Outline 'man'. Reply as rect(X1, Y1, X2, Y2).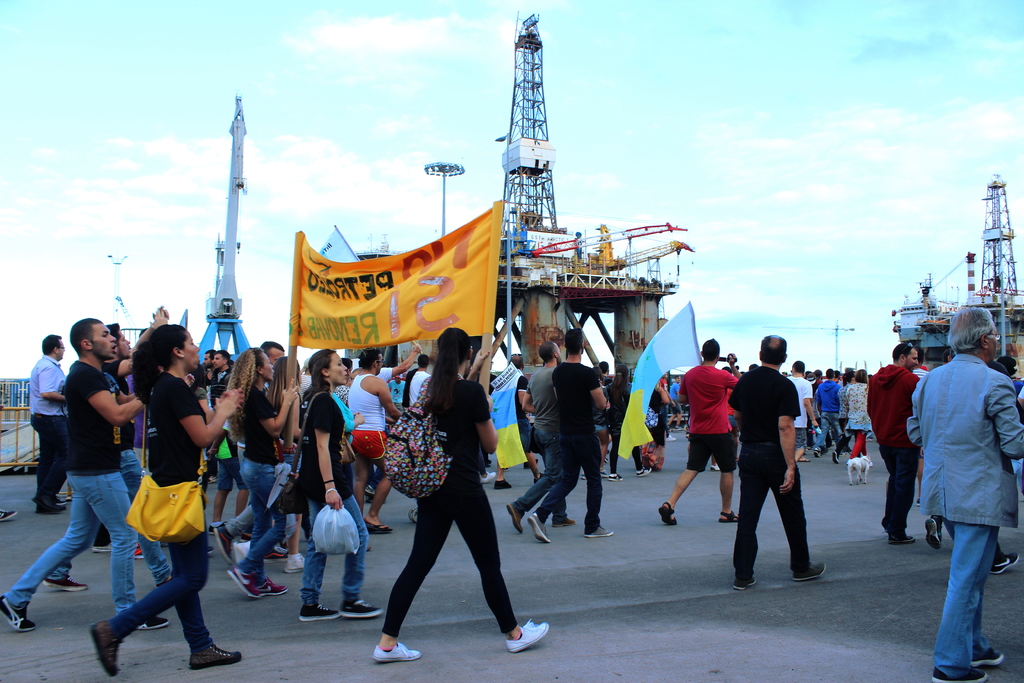
rect(530, 325, 611, 543).
